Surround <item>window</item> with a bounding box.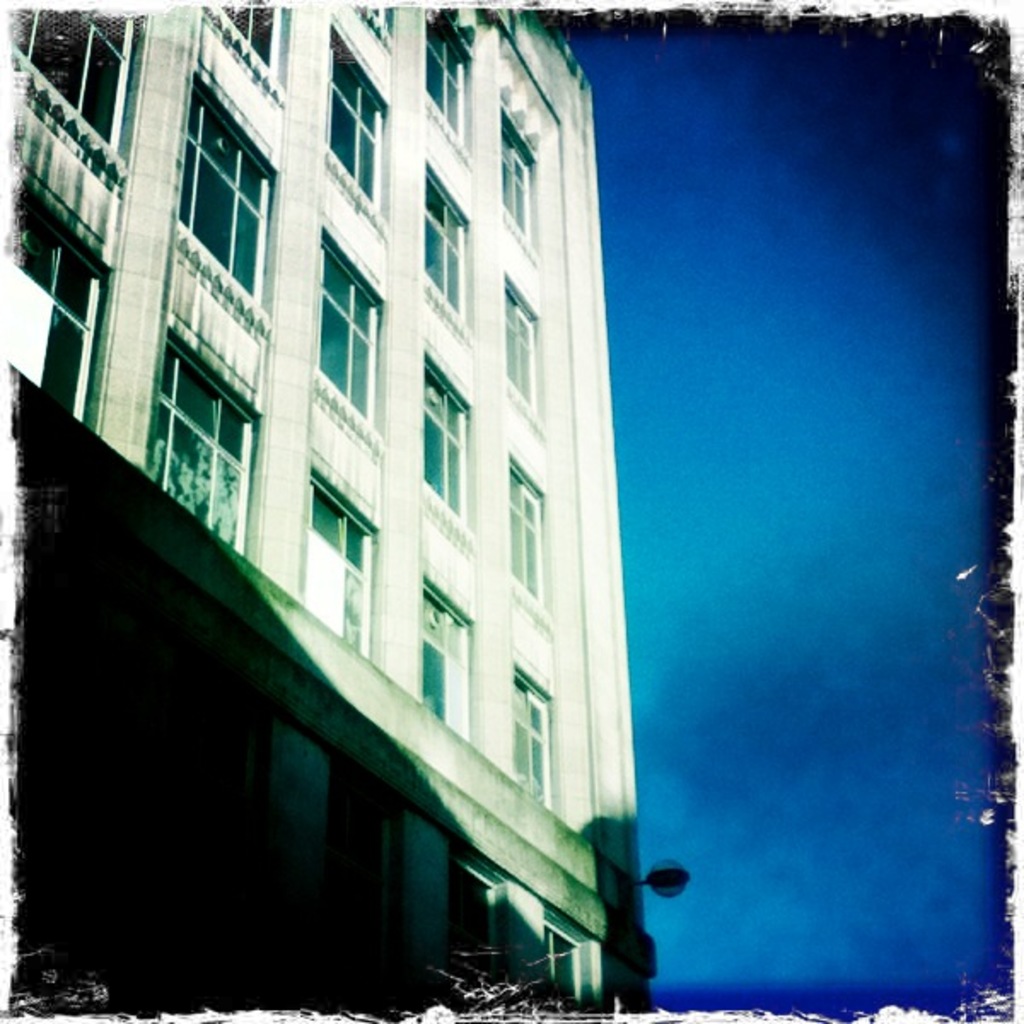
crop(493, 94, 538, 247).
